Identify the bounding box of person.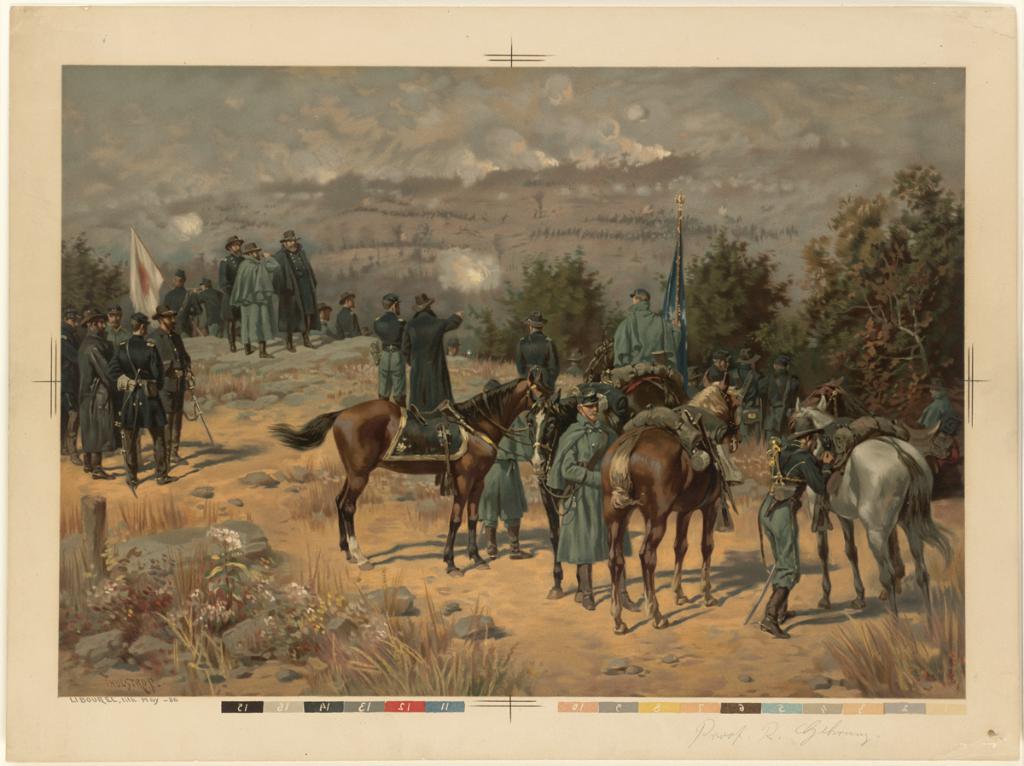
(x1=212, y1=228, x2=247, y2=351).
